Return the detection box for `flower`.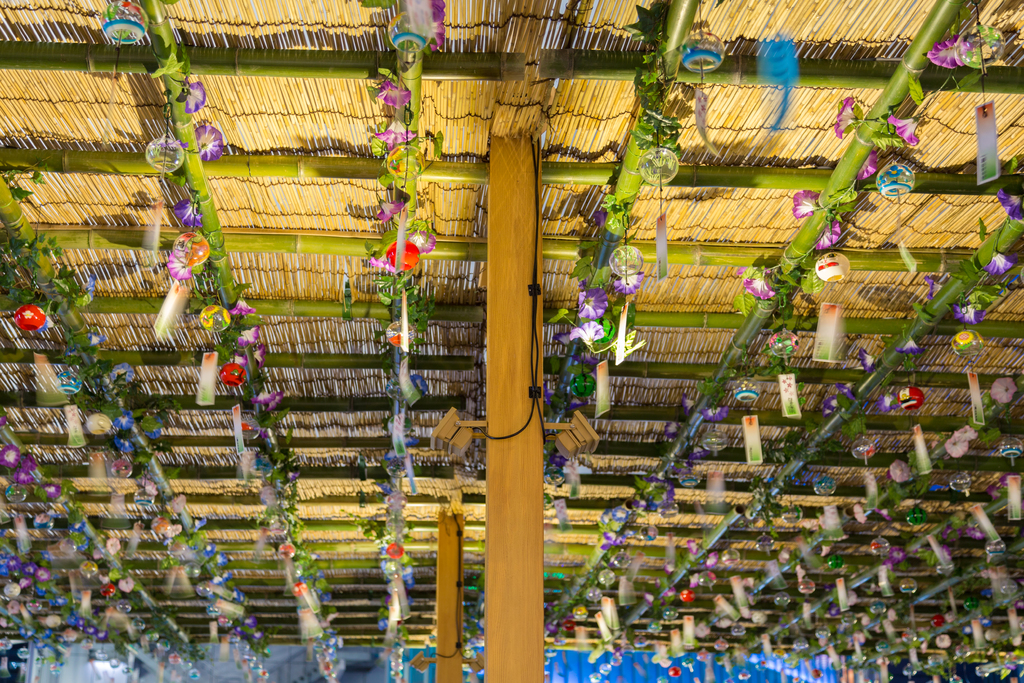
(819, 222, 840, 248).
